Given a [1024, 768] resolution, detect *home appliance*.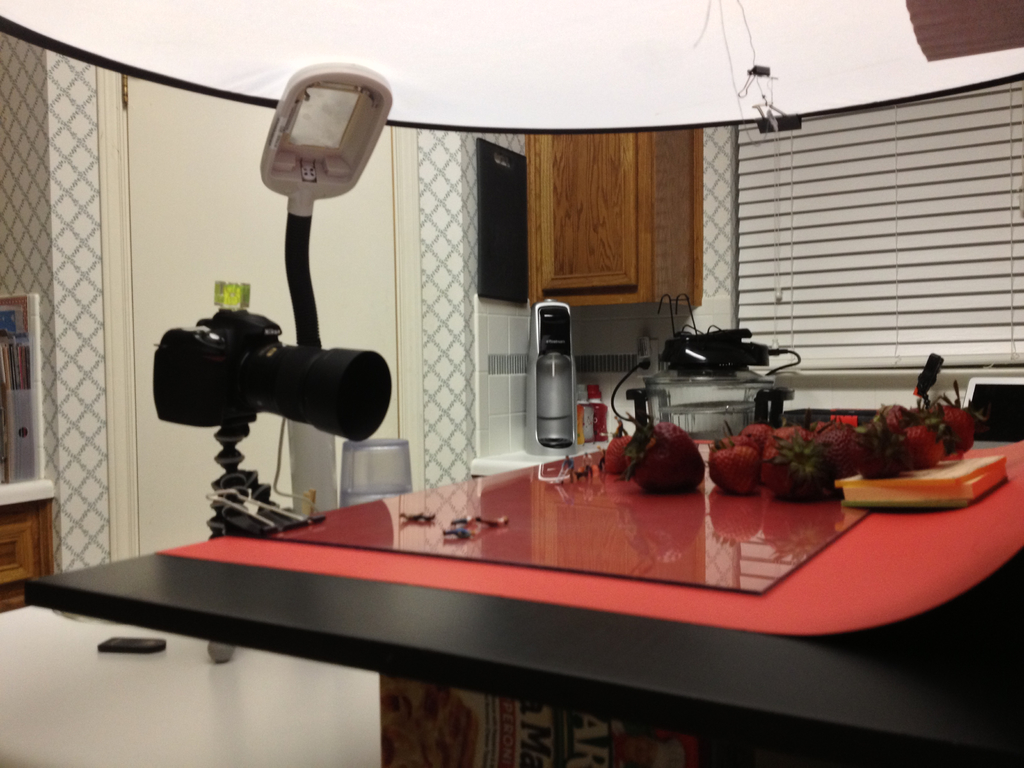
BBox(522, 296, 579, 458).
